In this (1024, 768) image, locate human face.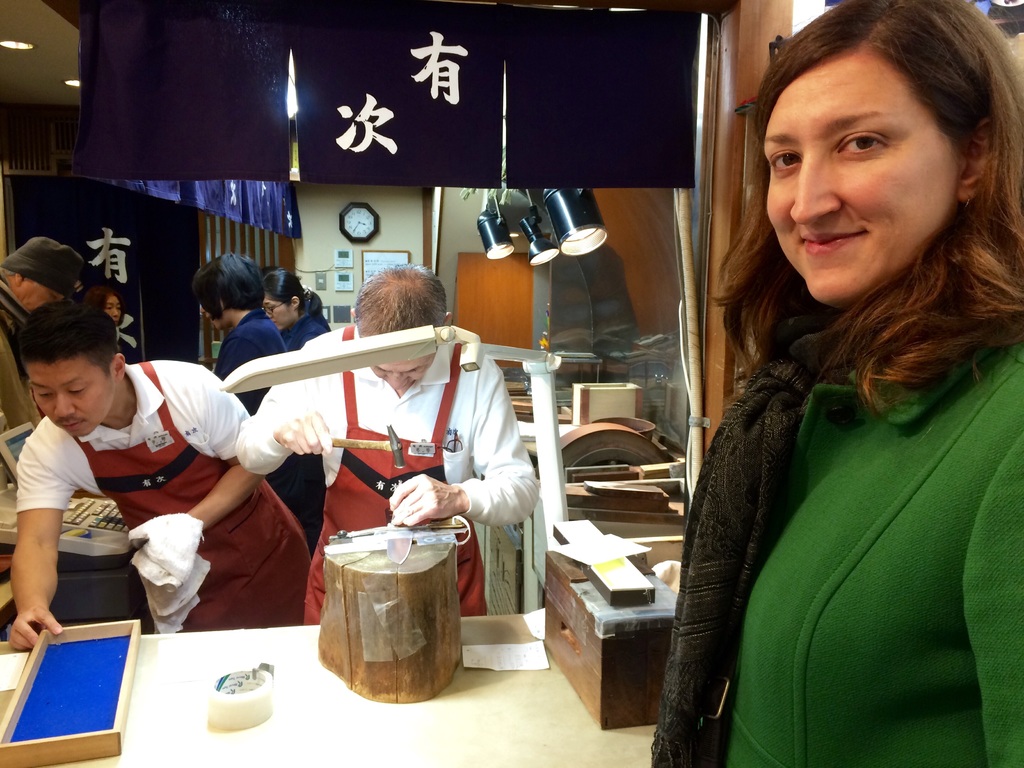
Bounding box: (28, 360, 112, 436).
